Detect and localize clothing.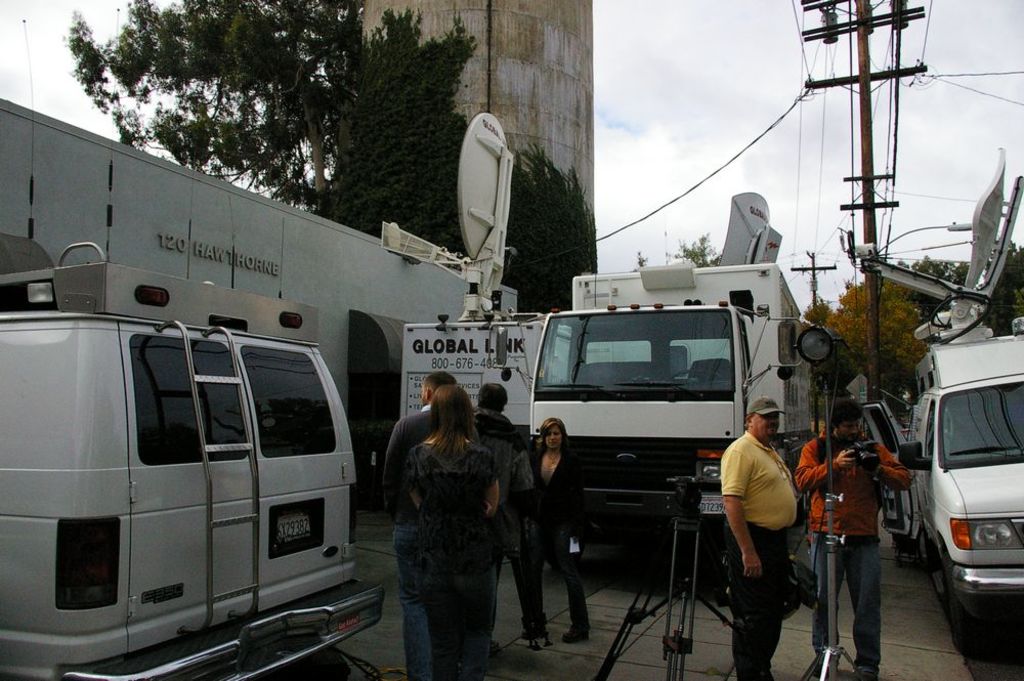
Localized at {"left": 475, "top": 407, "right": 541, "bottom": 647}.
